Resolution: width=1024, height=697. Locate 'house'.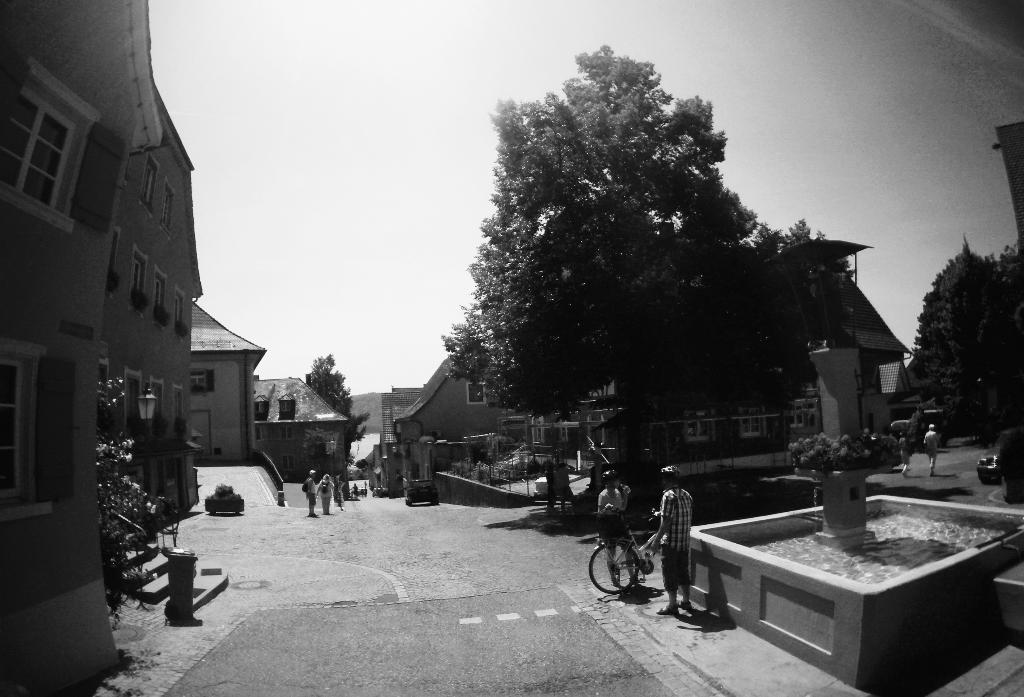
(193,297,269,463).
